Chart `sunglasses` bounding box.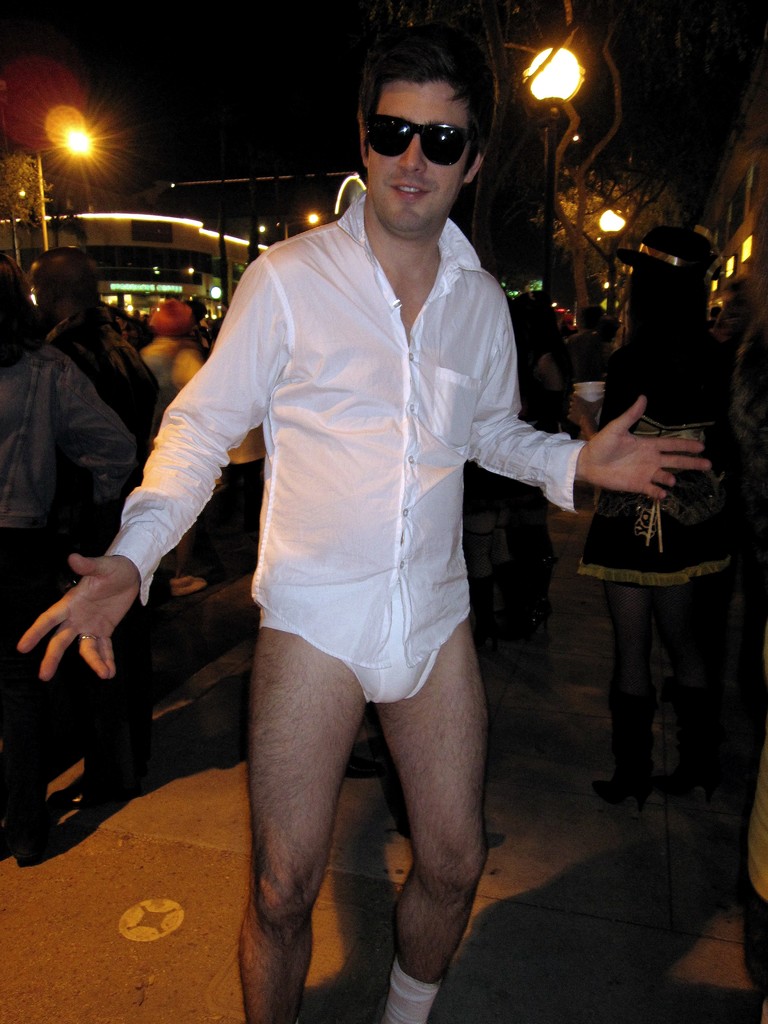
Charted: detection(363, 116, 474, 170).
